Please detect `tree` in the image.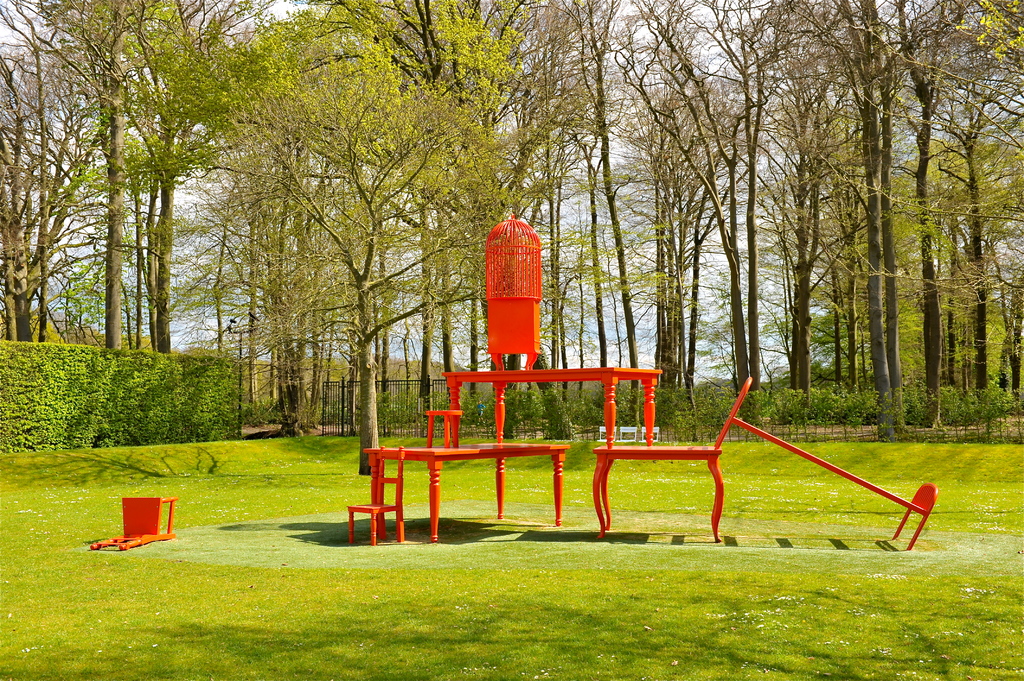
left=5, top=0, right=160, bottom=463.
